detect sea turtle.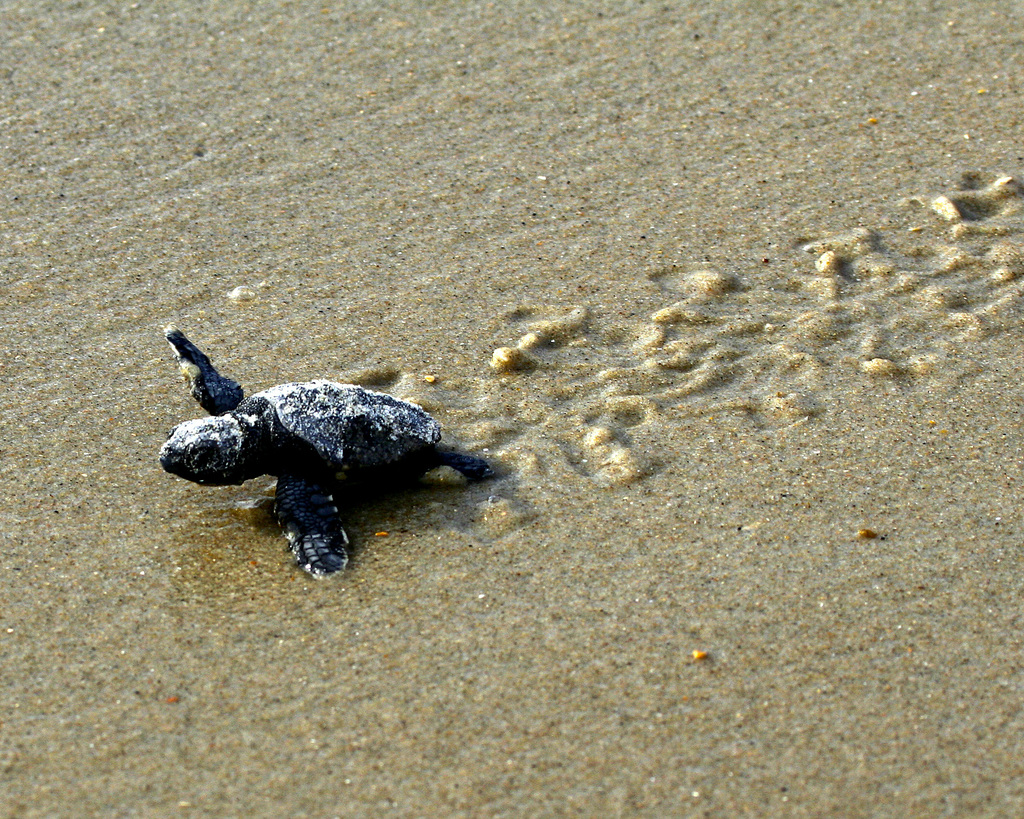
Detected at select_region(156, 326, 503, 581).
